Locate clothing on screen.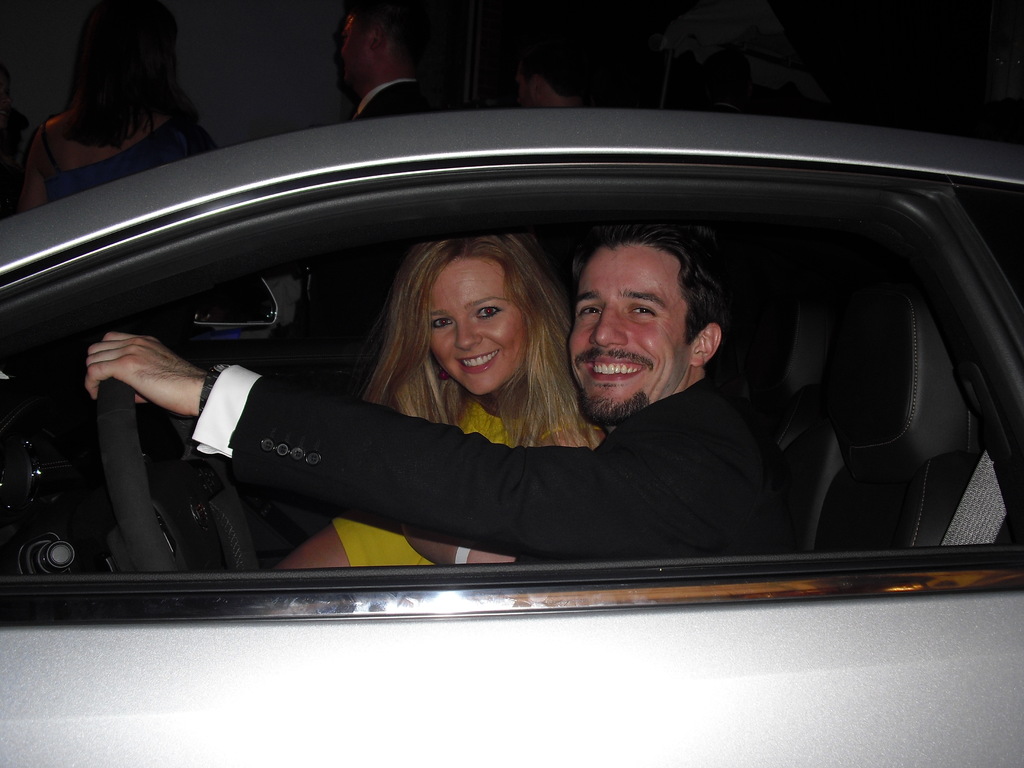
On screen at 314 392 581 582.
